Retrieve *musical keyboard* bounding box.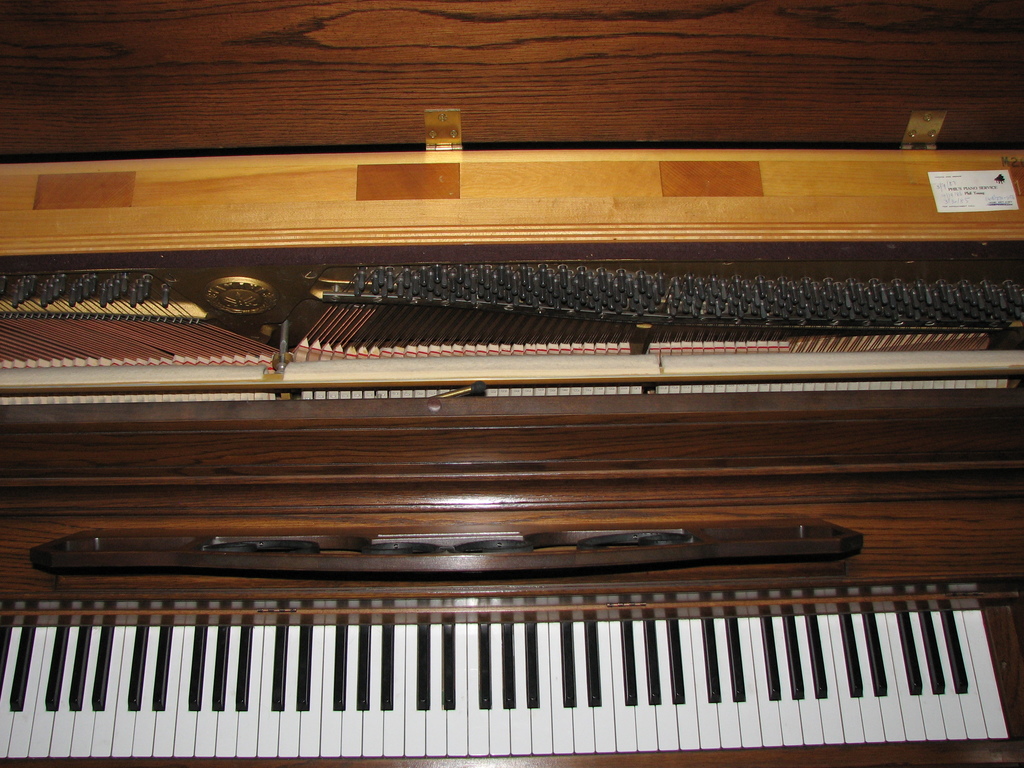
Bounding box: (left=0, top=588, right=1023, bottom=767).
